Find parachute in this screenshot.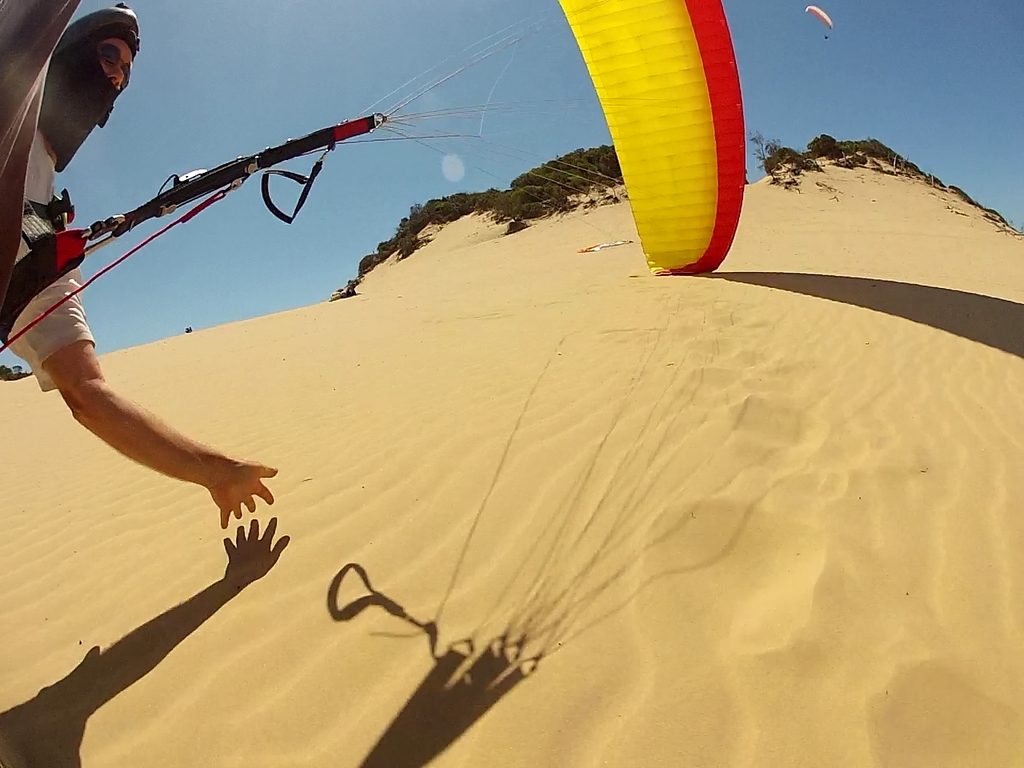
The bounding box for parachute is [342, 2, 740, 270].
